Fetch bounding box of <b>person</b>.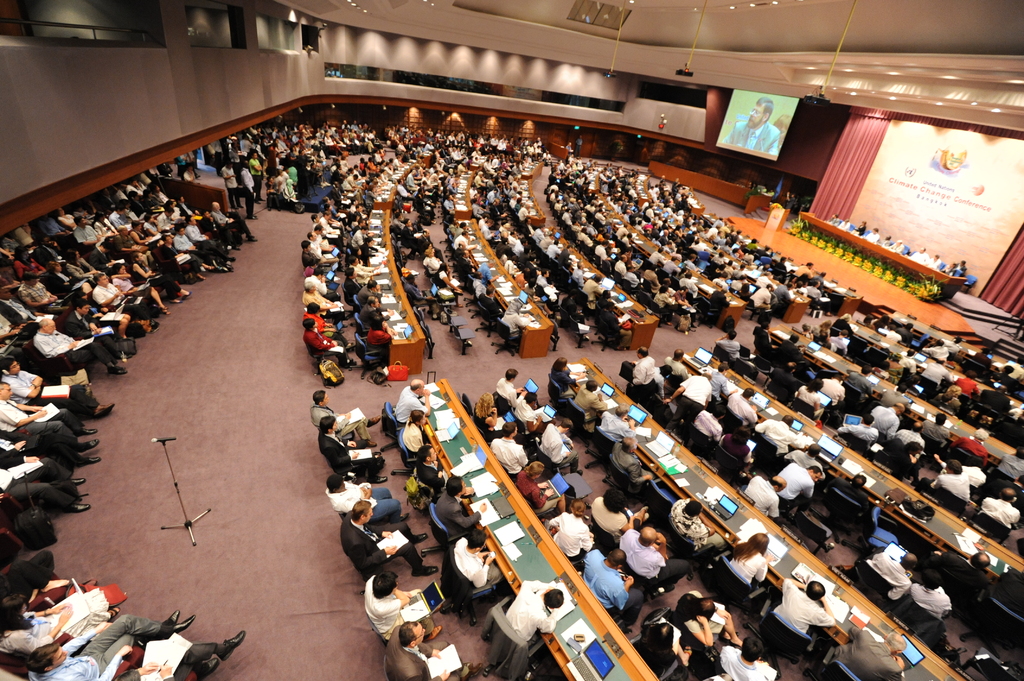
Bbox: box=[826, 213, 838, 227].
